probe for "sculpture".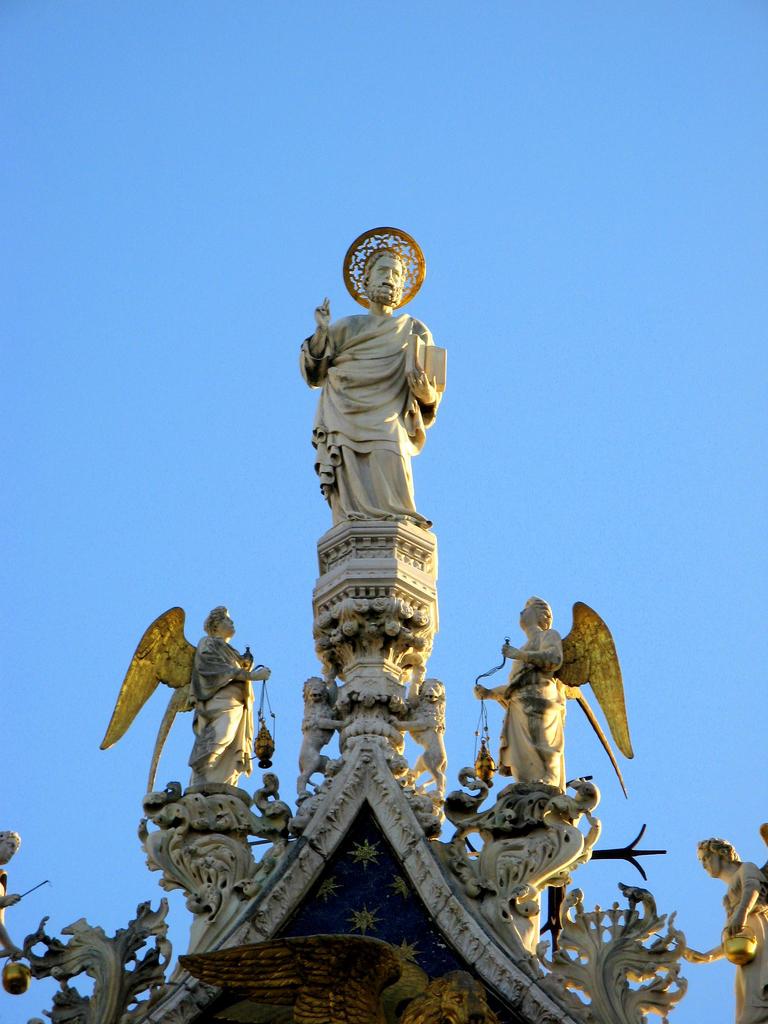
Probe result: <bbox>296, 196, 466, 865</bbox>.
